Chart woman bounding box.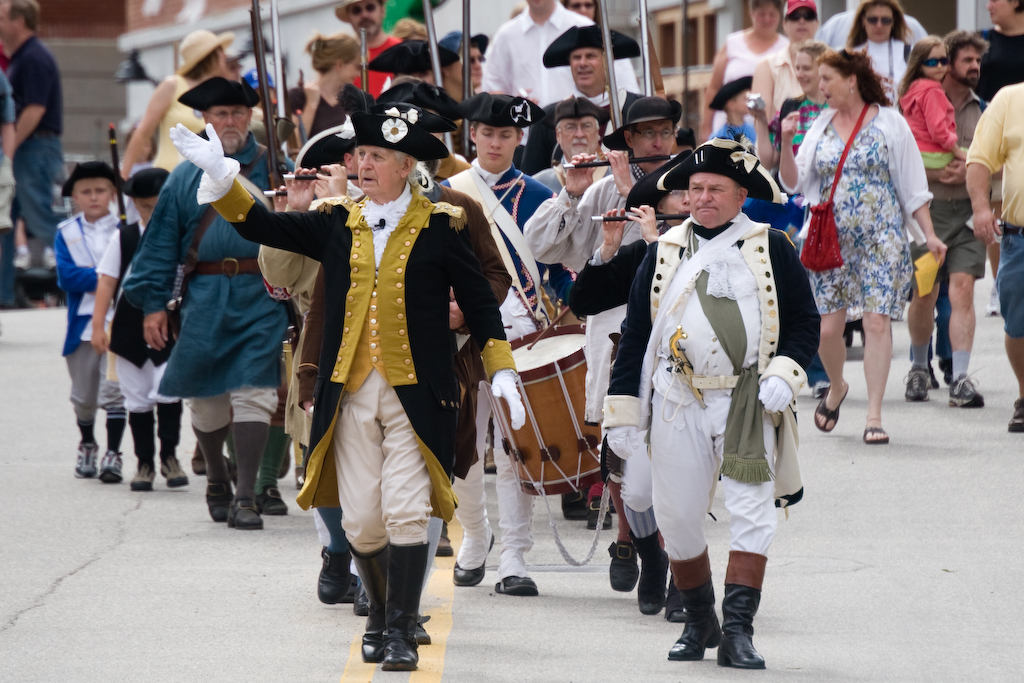
Charted: left=801, top=36, right=936, bottom=449.
